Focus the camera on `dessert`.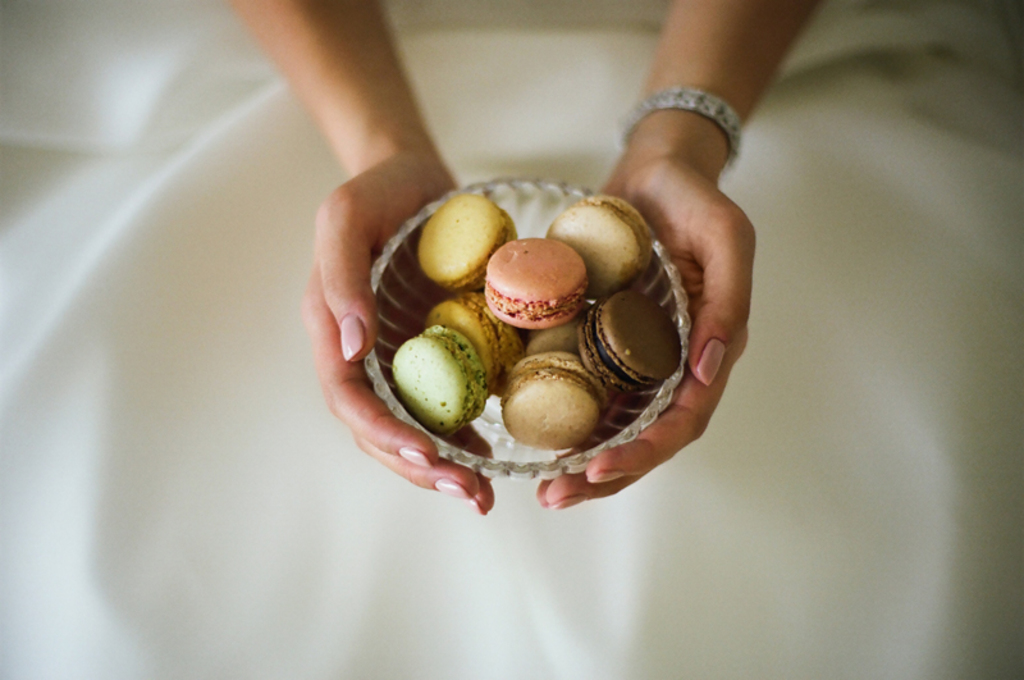
Focus region: (398,168,709,475).
